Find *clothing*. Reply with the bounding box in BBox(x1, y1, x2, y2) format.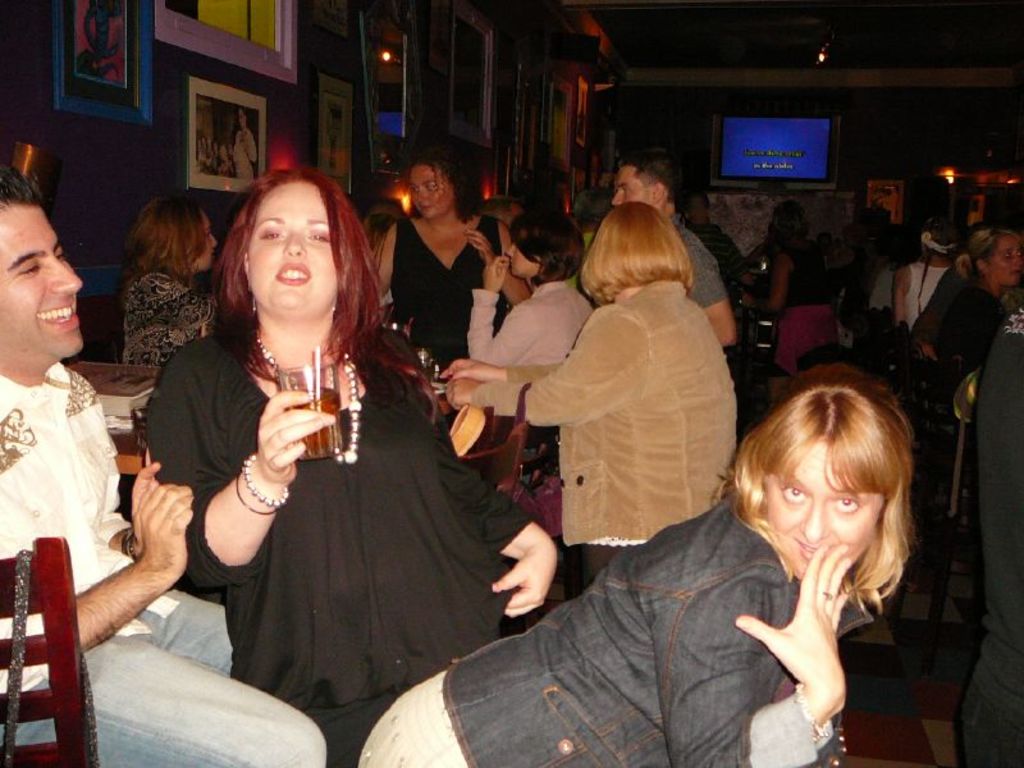
BBox(901, 260, 947, 323).
